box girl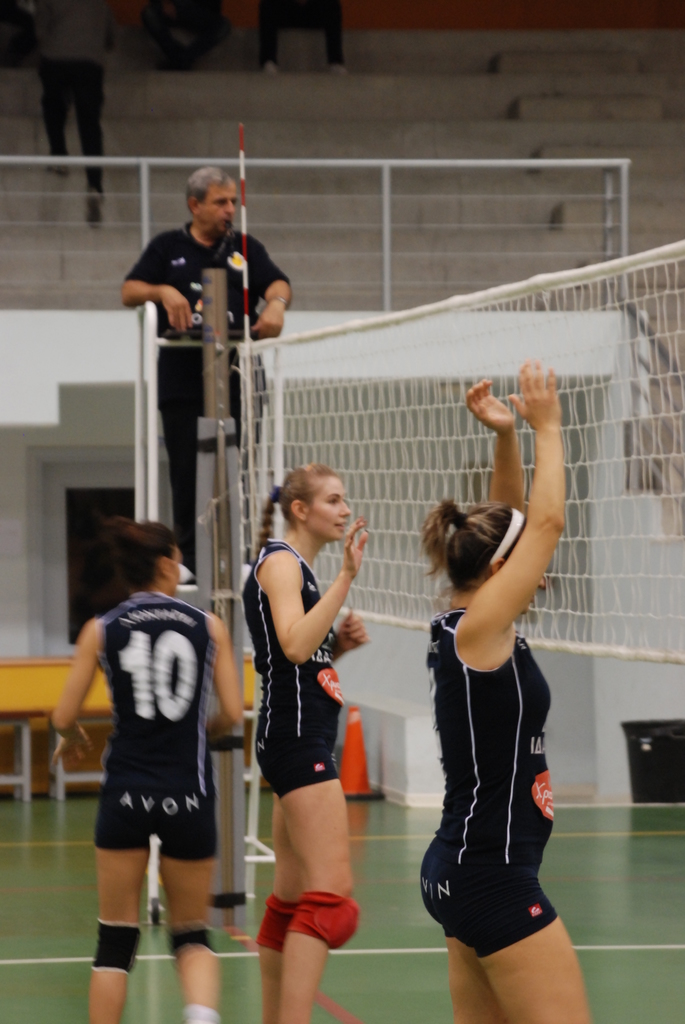
select_region(254, 459, 368, 1023)
